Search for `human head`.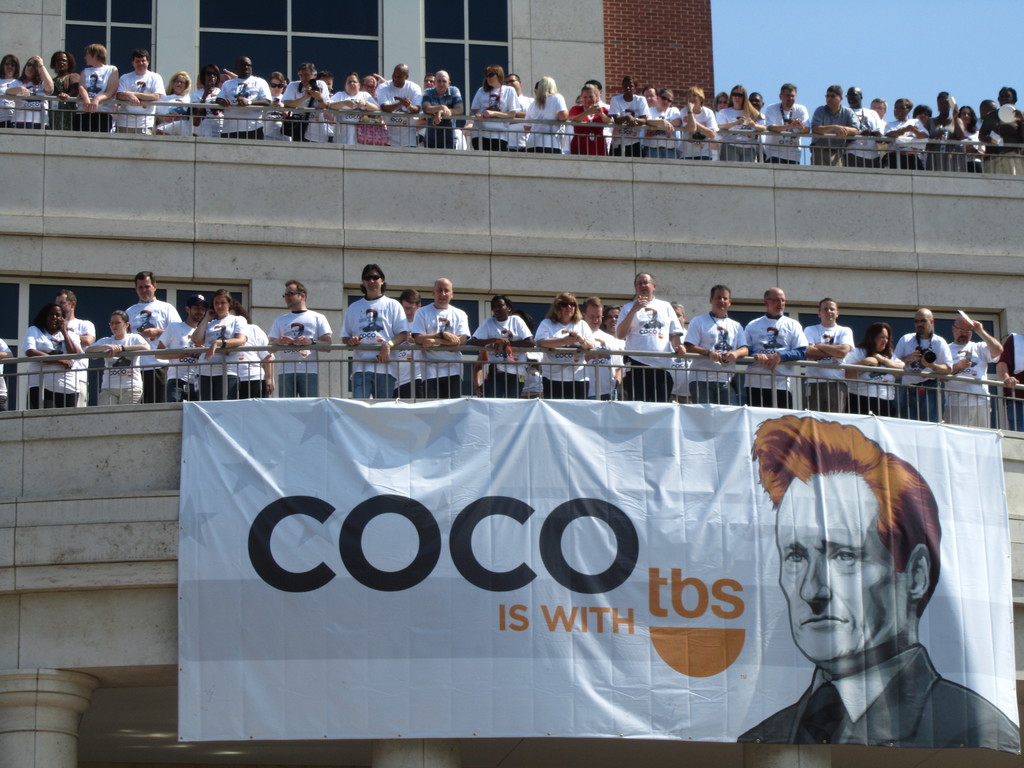
Found at 716:92:729:109.
